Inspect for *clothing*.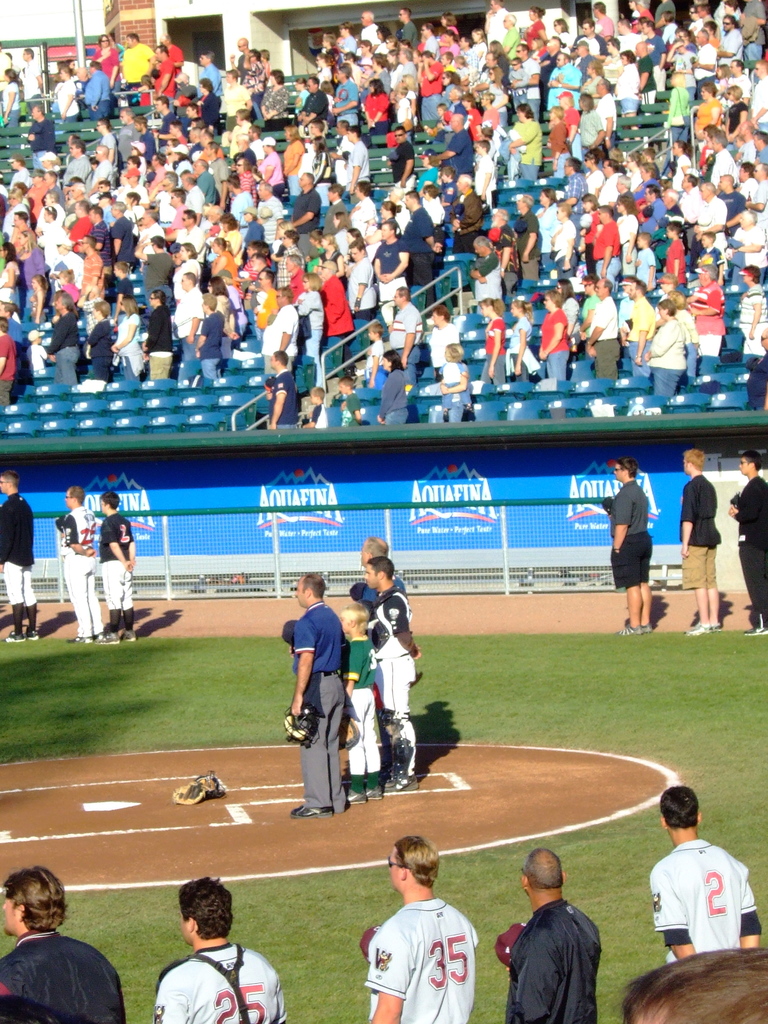
Inspection: 505,899,611,1023.
